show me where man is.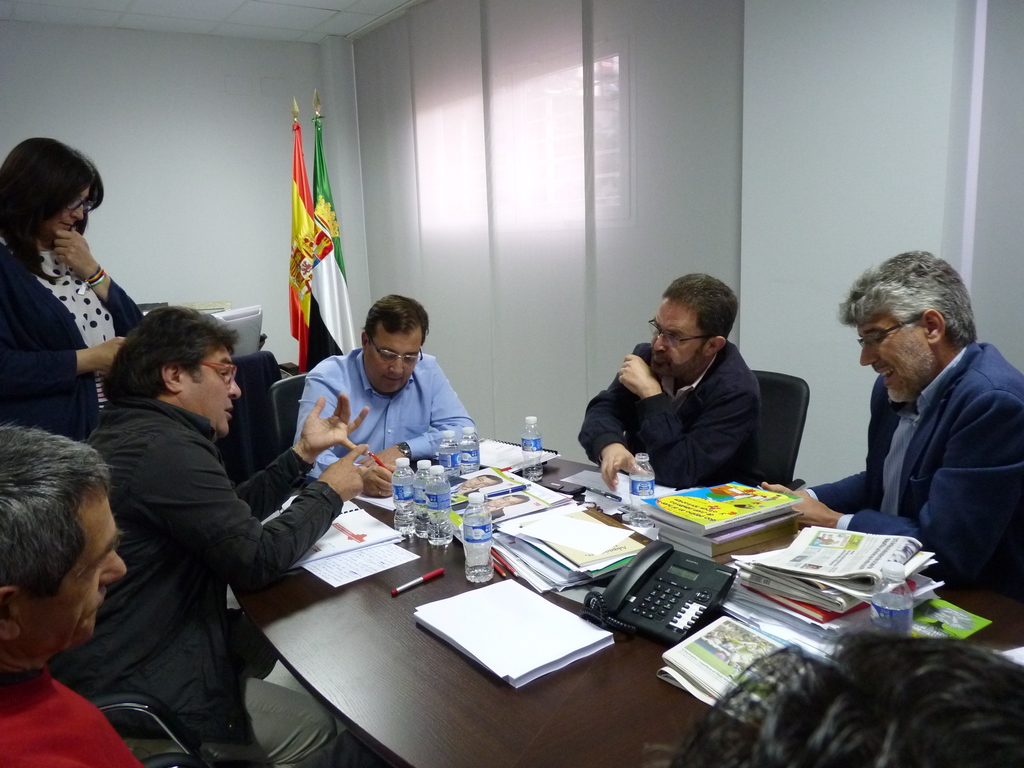
man is at left=814, top=247, right=1023, bottom=591.
